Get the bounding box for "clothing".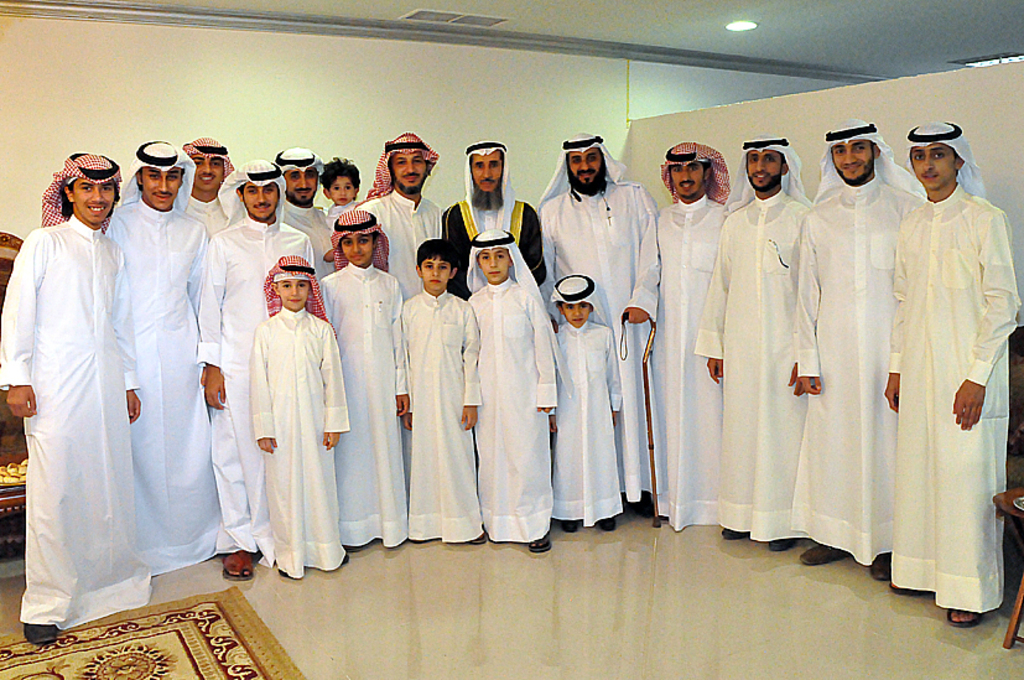
655 144 735 533.
